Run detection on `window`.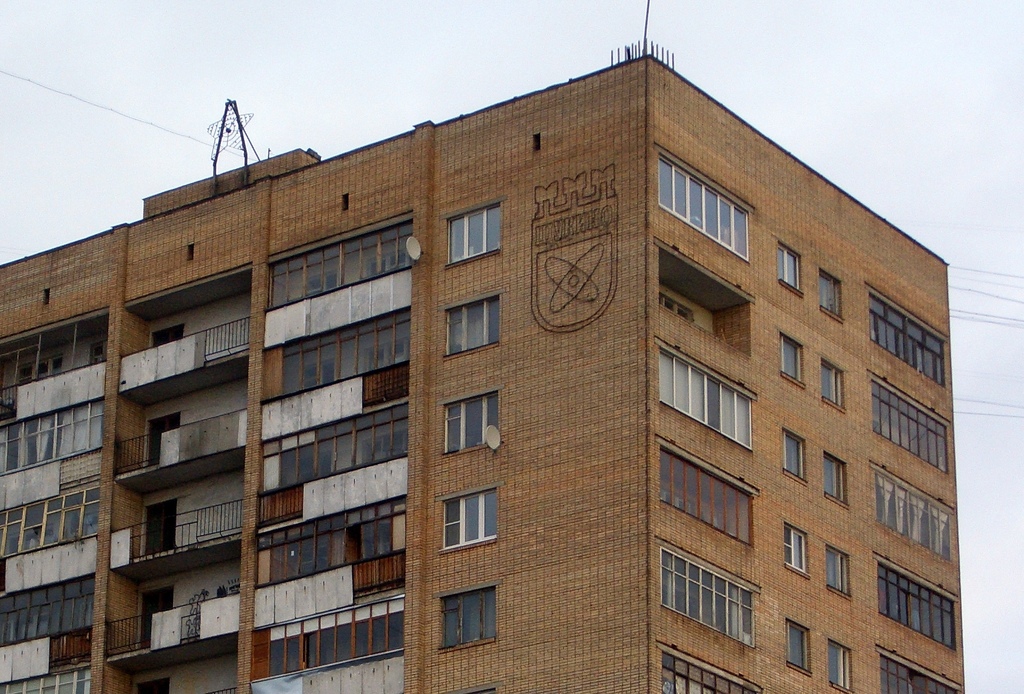
Result: <region>666, 545, 766, 644</region>.
